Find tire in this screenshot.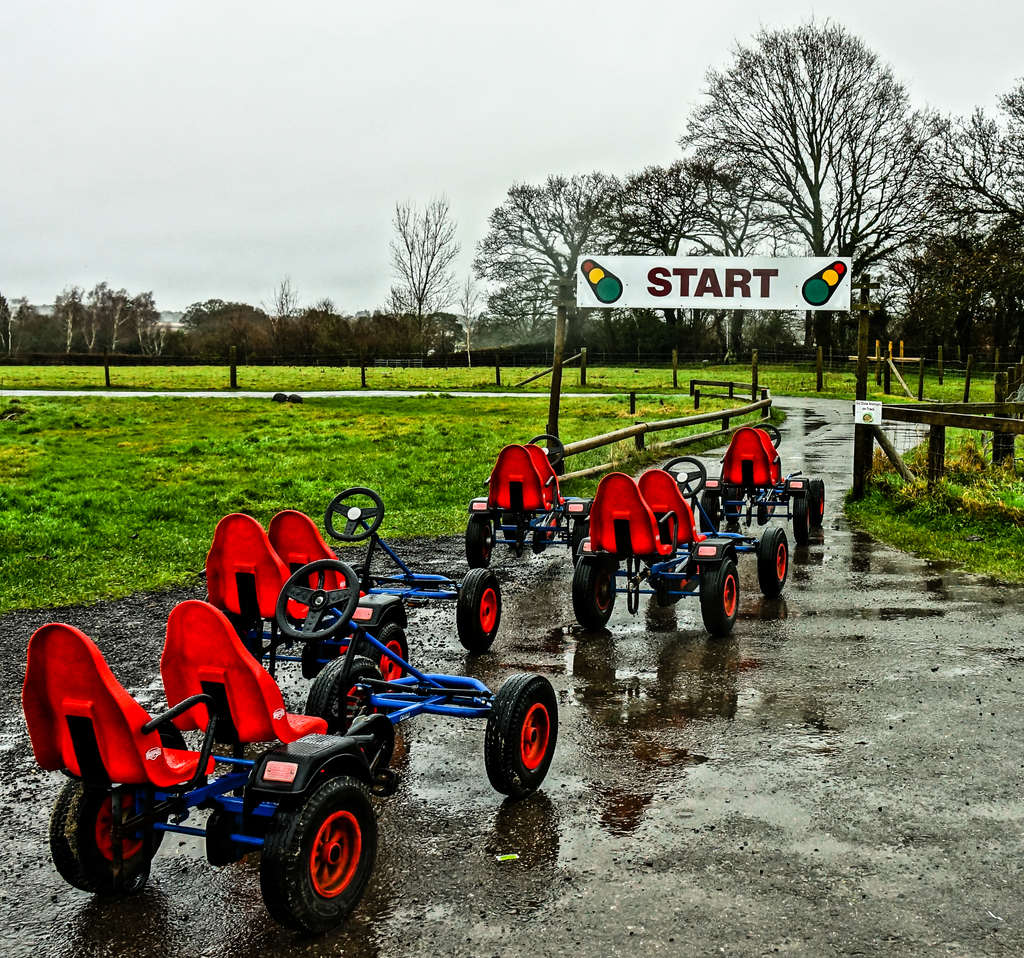
The bounding box for tire is {"x1": 298, "y1": 646, "x2": 375, "y2": 717}.
